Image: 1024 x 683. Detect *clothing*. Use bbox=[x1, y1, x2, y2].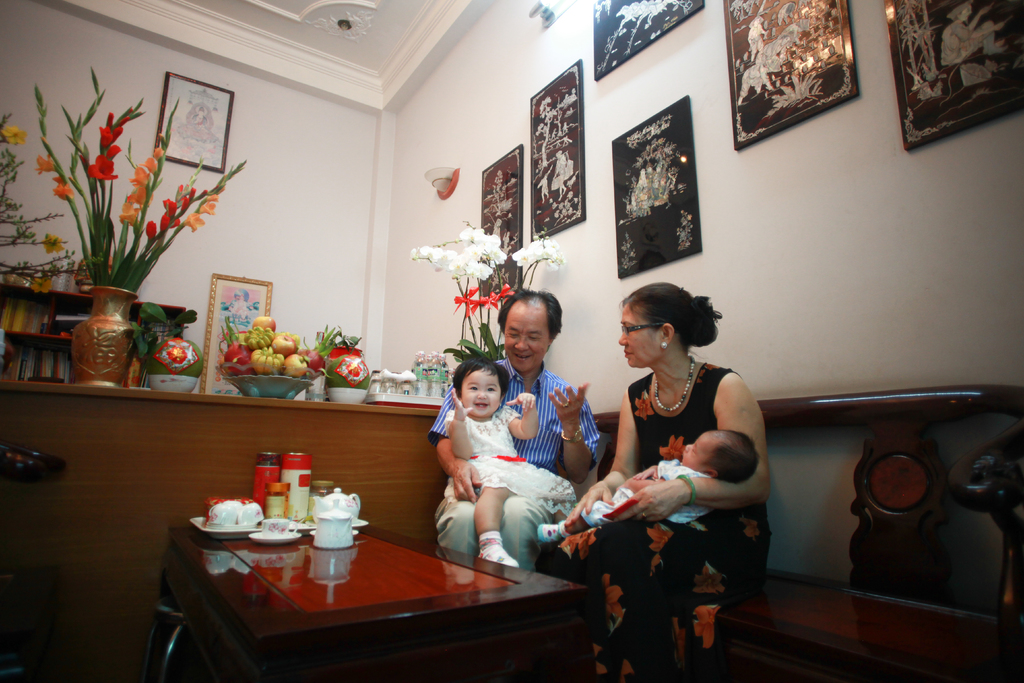
bbox=[580, 358, 793, 682].
